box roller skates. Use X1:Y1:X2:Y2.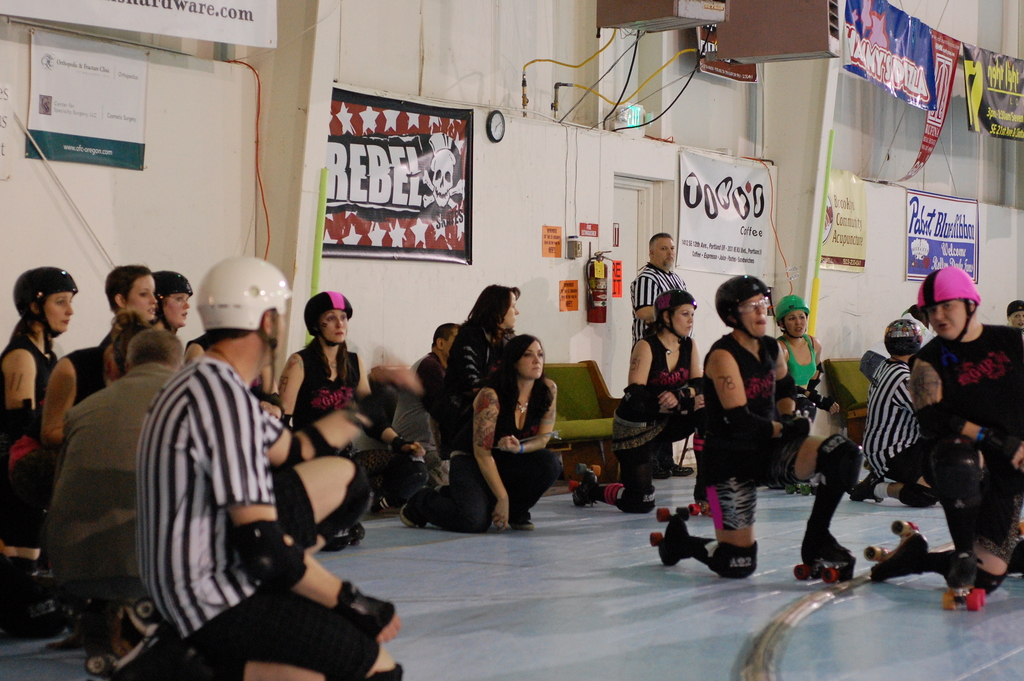
693:490:716:521.
